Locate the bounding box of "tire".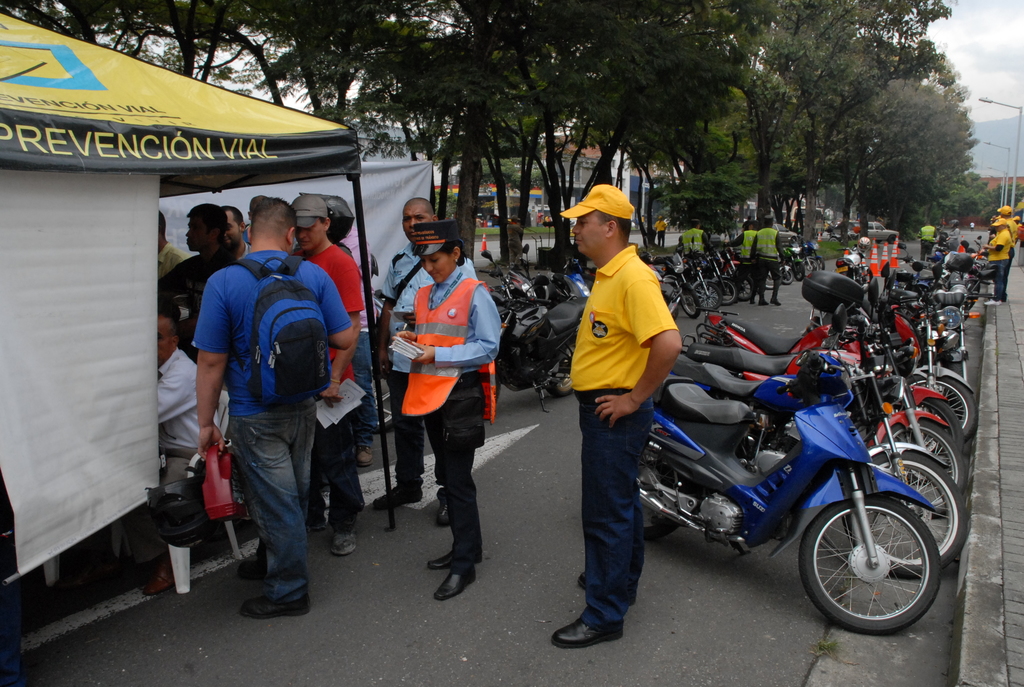
Bounding box: bbox=[764, 270, 774, 291].
